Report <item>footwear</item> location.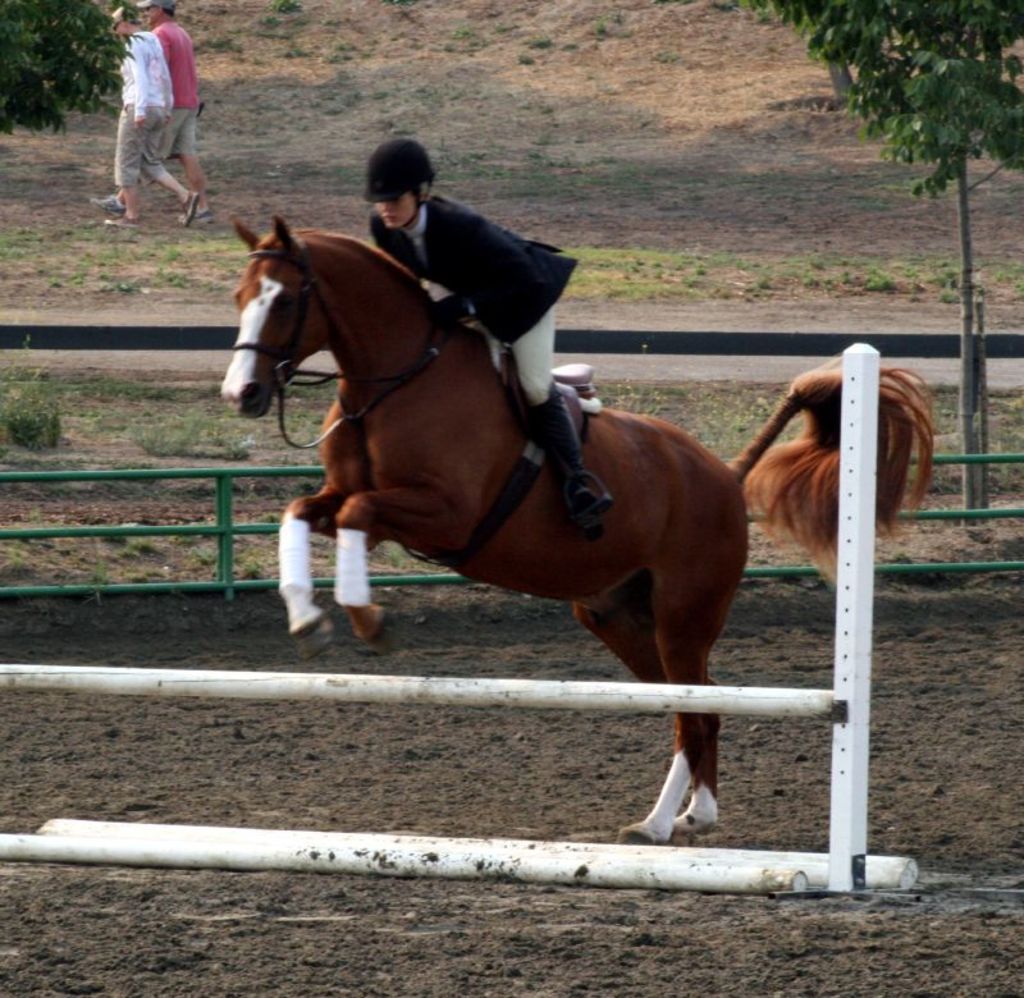
Report: [x1=562, y1=466, x2=611, y2=534].
